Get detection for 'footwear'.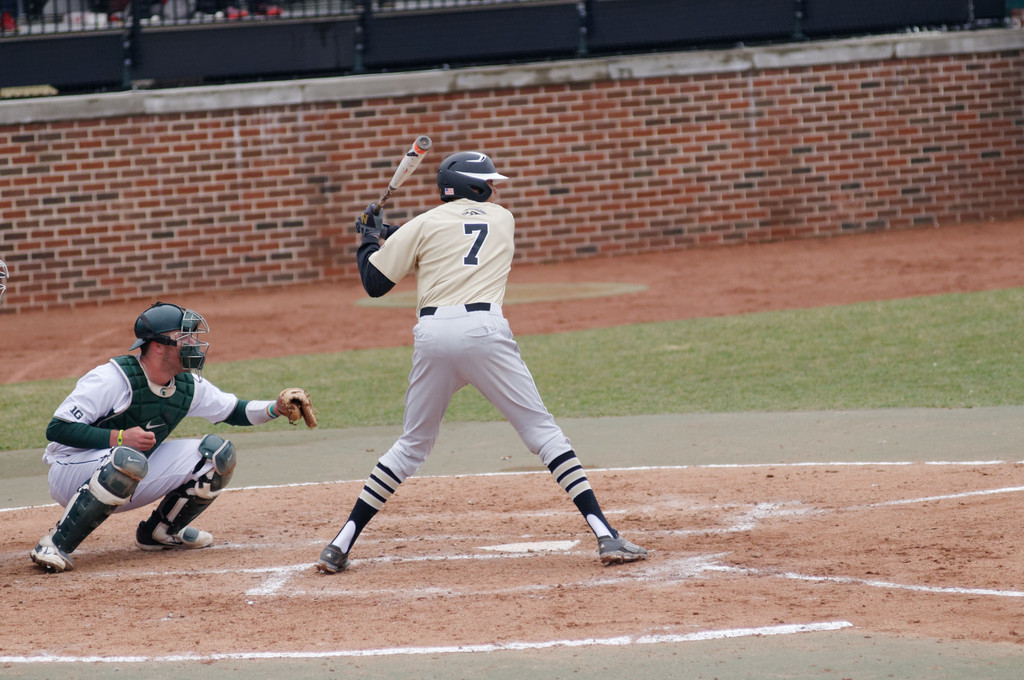
Detection: x1=595 y1=533 x2=652 y2=567.
